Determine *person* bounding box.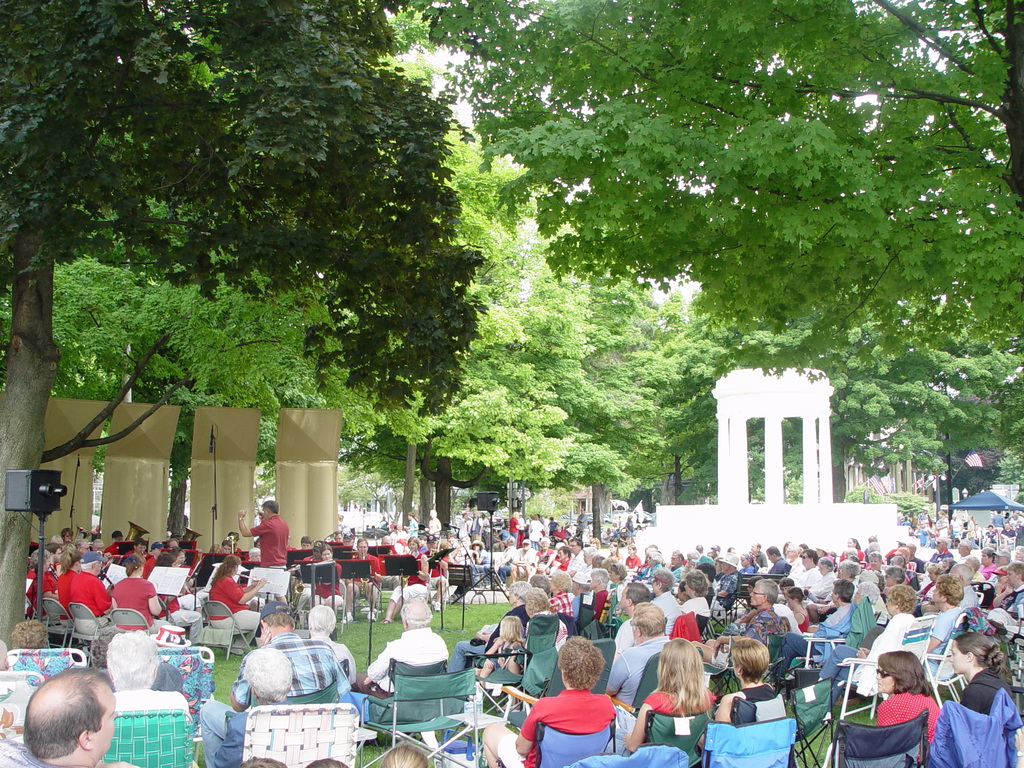
Determined: <box>688,576,775,667</box>.
